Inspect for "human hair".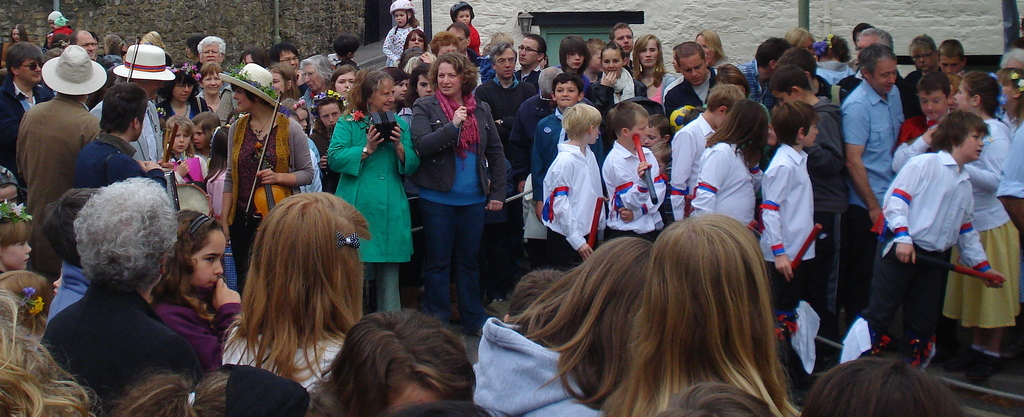
Inspection: x1=311, y1=308, x2=477, y2=416.
